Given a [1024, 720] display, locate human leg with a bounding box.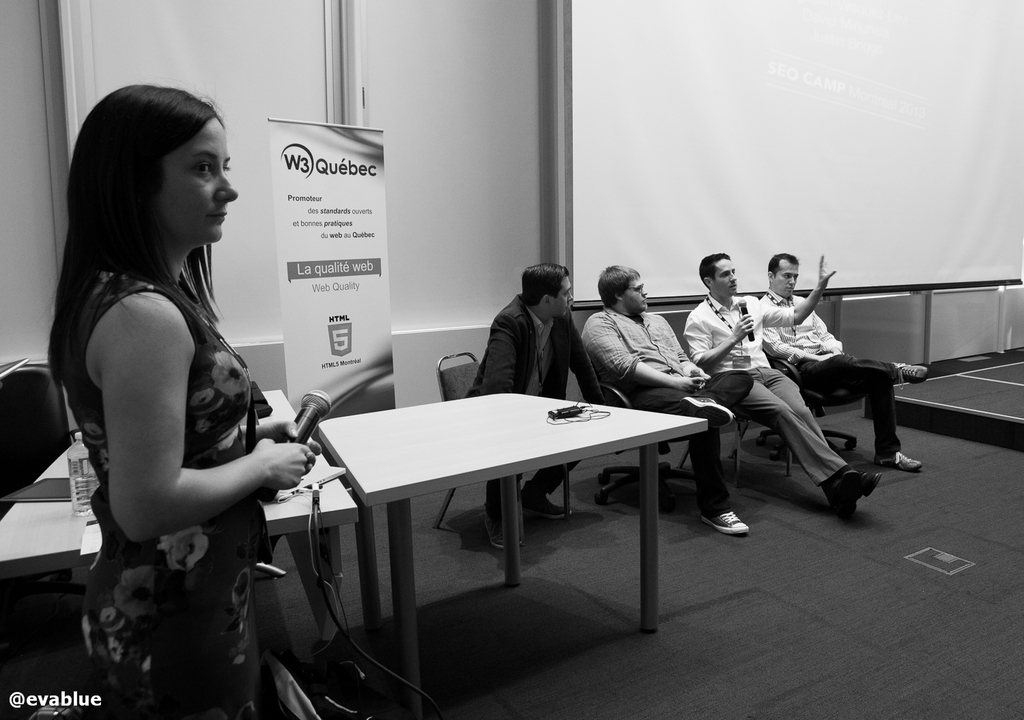
Located: locate(679, 378, 755, 427).
